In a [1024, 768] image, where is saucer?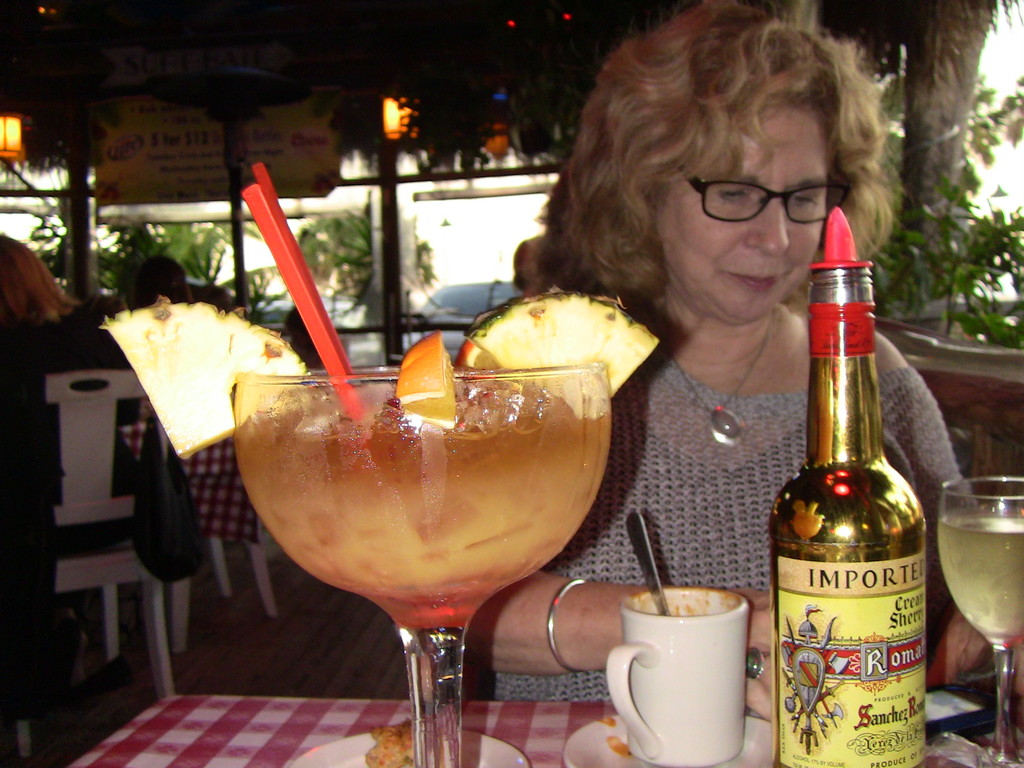
{"left": 561, "top": 712, "right": 775, "bottom": 767}.
